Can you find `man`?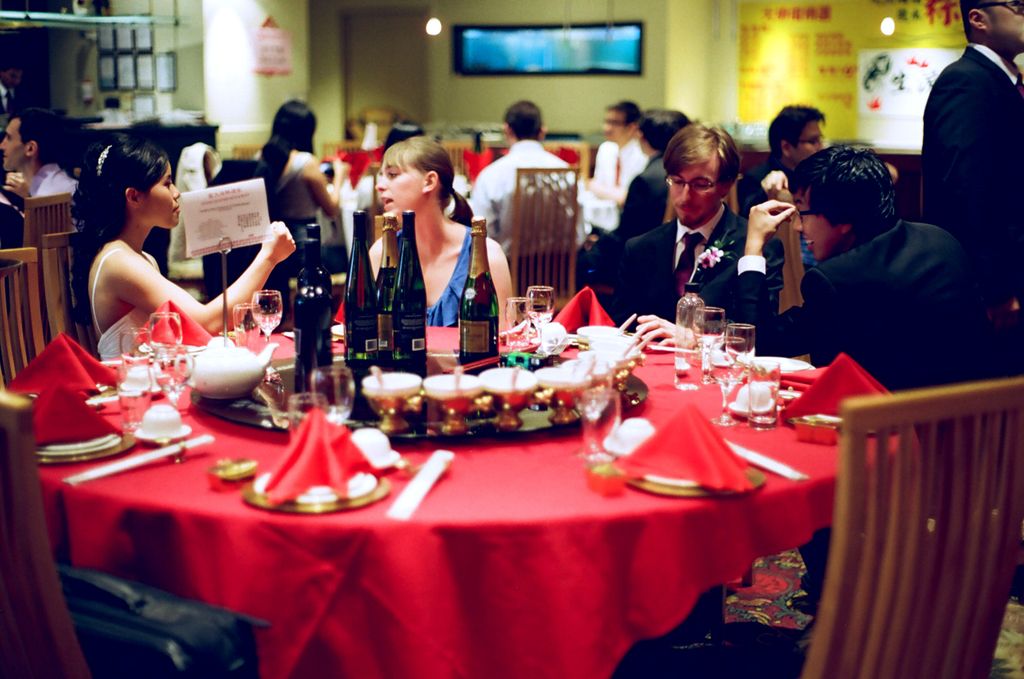
Yes, bounding box: [x1=914, y1=0, x2=1023, y2=604].
